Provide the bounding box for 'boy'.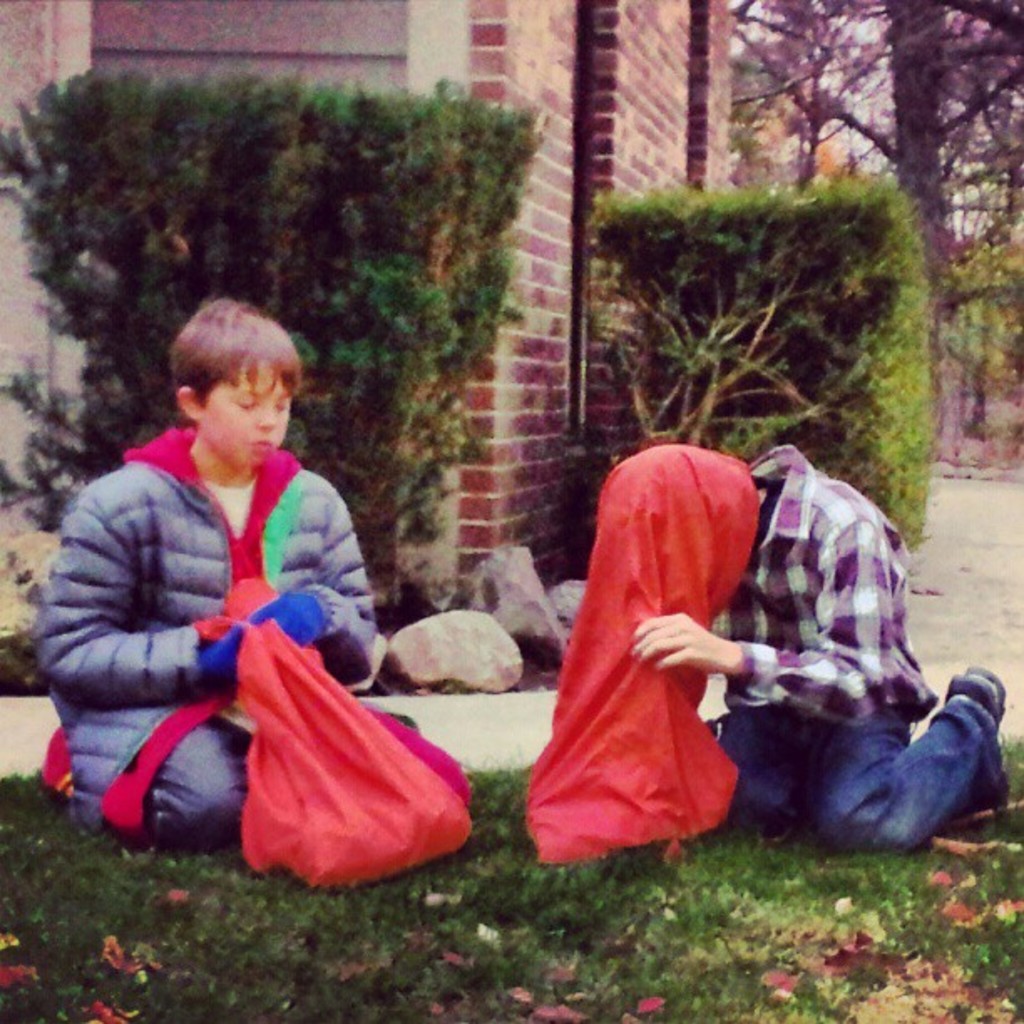
bbox(597, 448, 1019, 842).
